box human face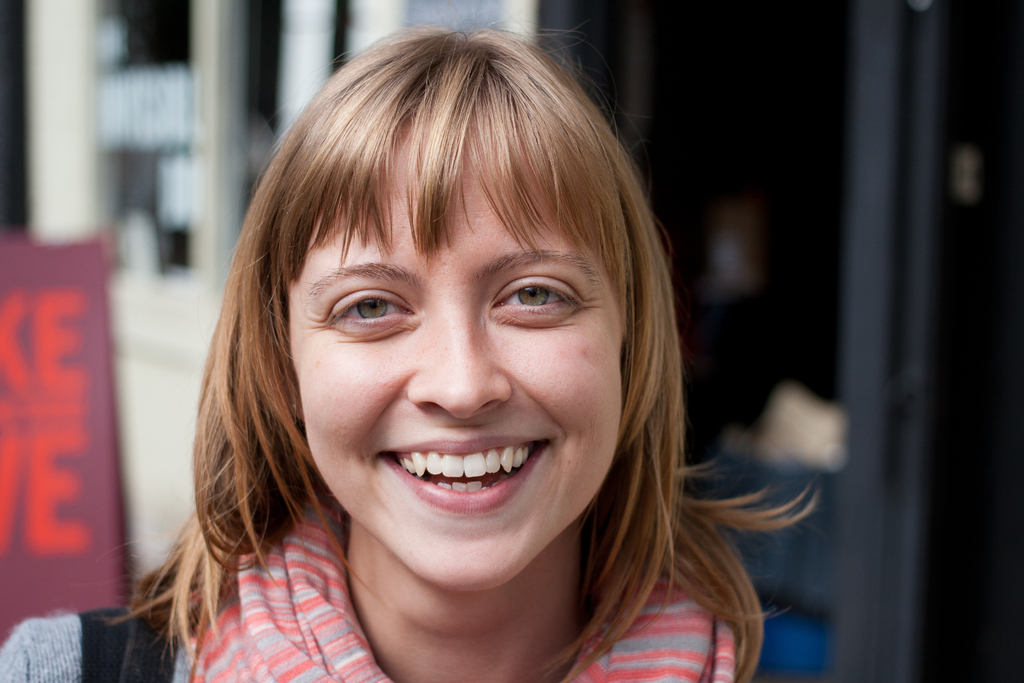
289:129:622:591
